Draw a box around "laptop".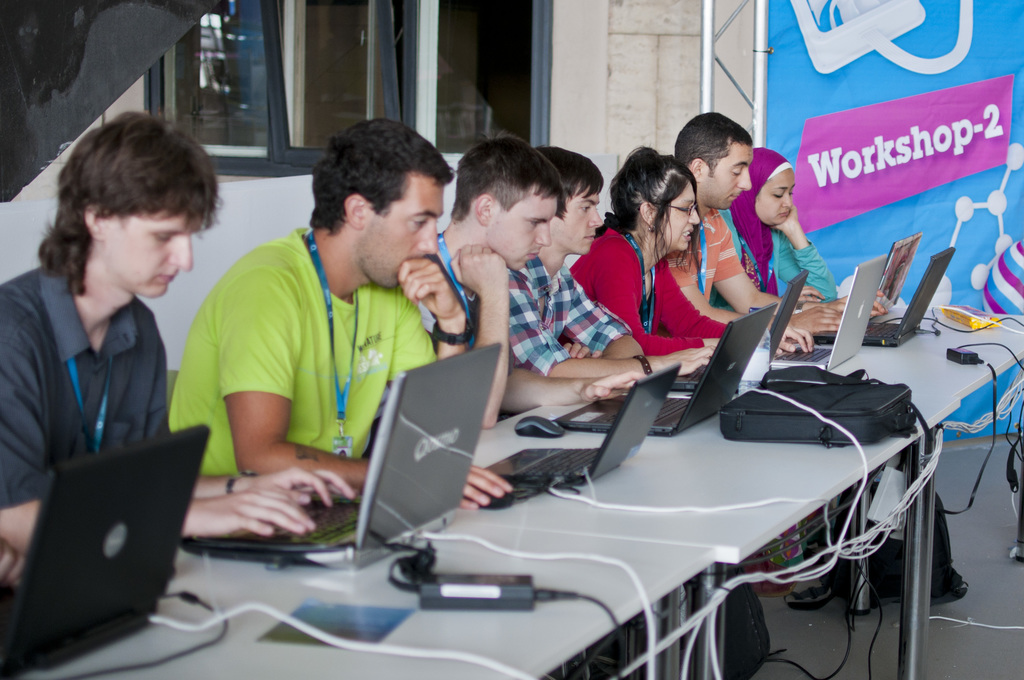
bbox(483, 360, 684, 489).
